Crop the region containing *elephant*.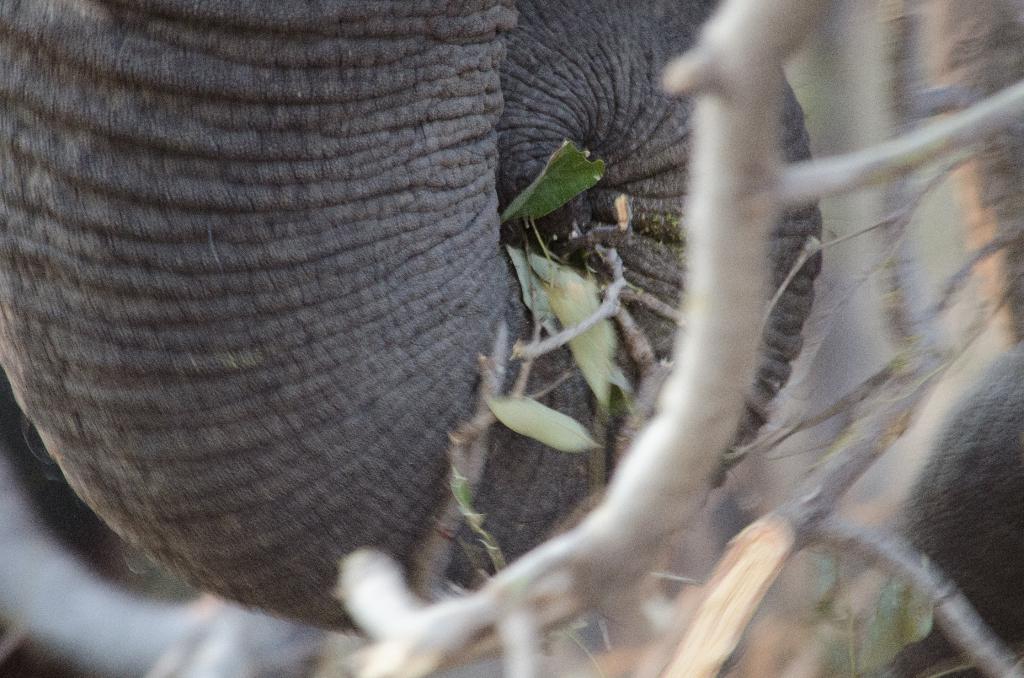
Crop region: crop(0, 0, 1023, 677).
